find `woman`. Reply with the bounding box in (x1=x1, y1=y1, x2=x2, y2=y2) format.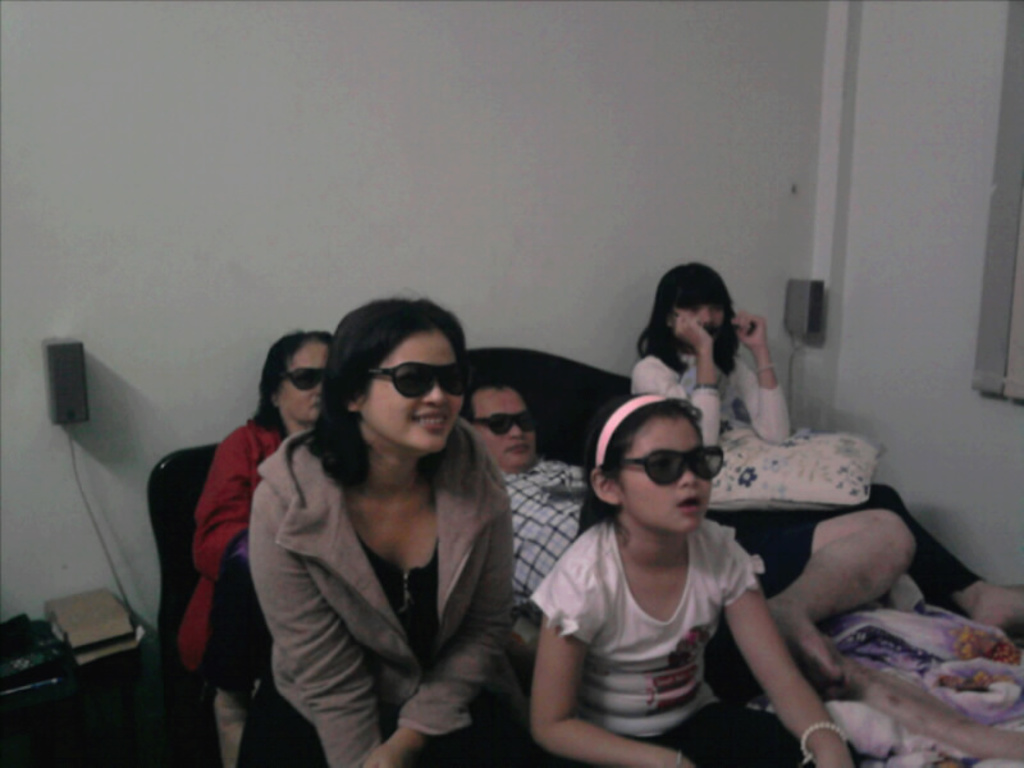
(x1=632, y1=261, x2=1023, y2=695).
